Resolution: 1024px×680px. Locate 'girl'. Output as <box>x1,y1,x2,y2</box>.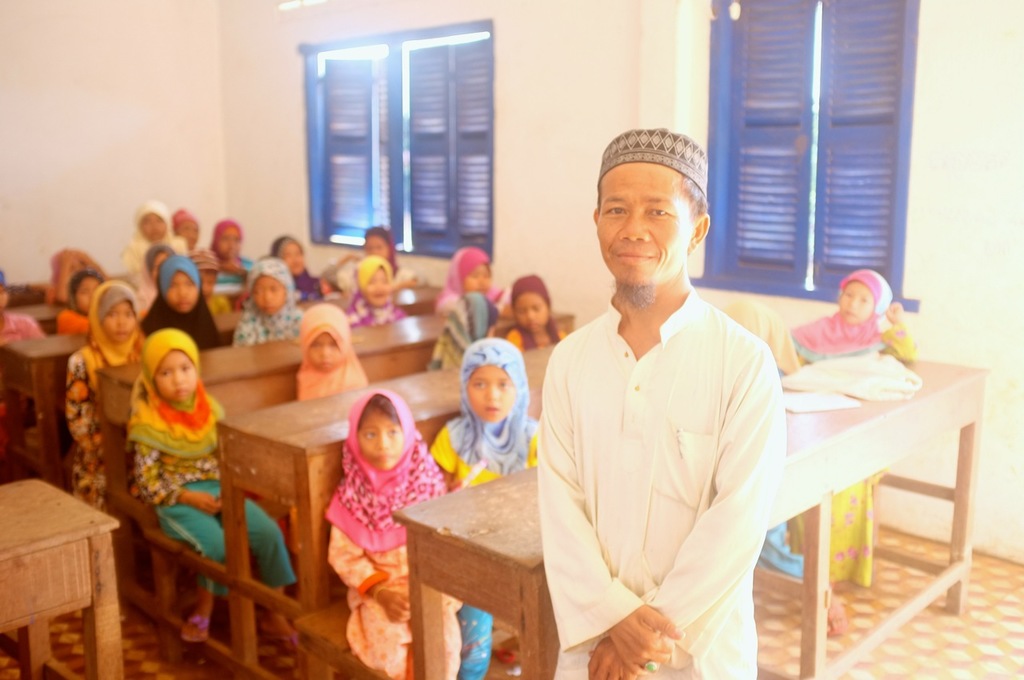
<box>503,276,567,353</box>.
